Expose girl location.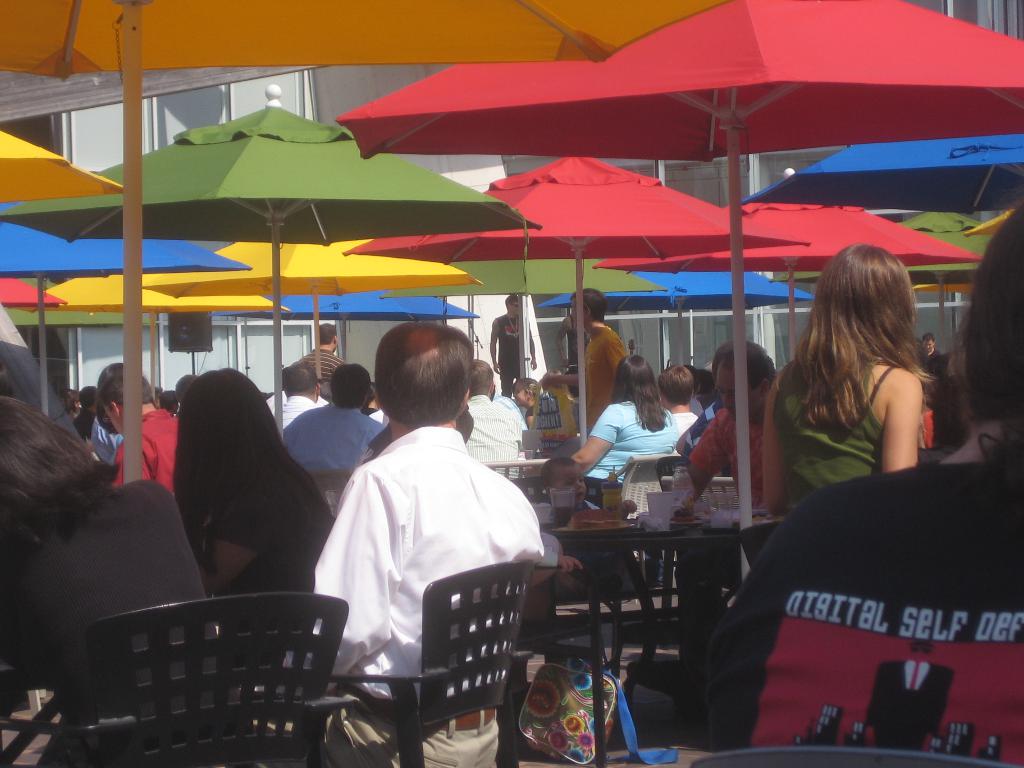
Exposed at (0, 397, 222, 767).
